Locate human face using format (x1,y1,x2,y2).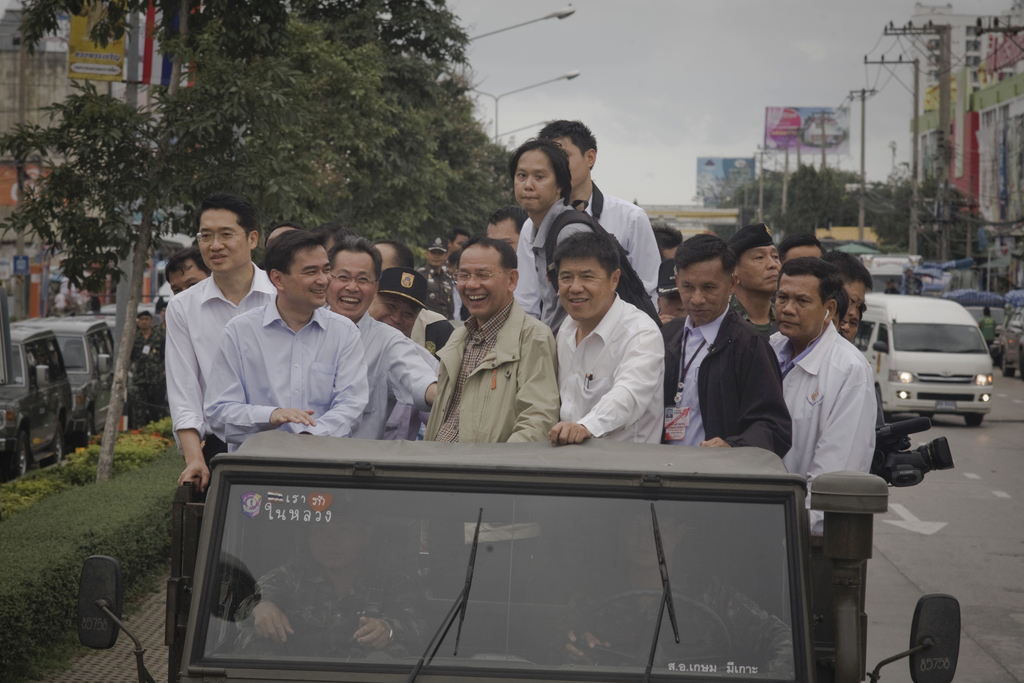
(775,272,829,339).
